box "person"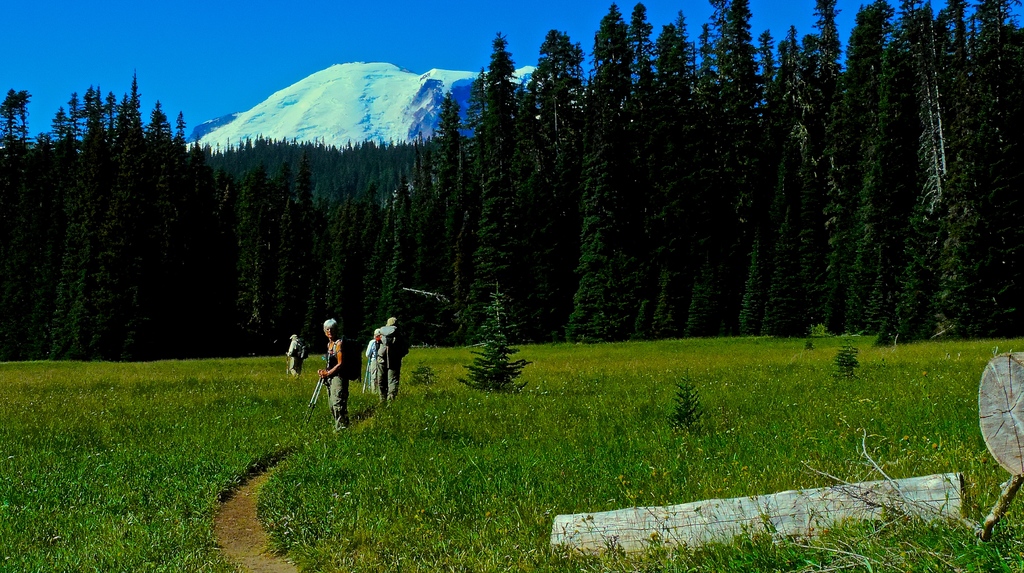
bbox=[375, 318, 406, 396]
